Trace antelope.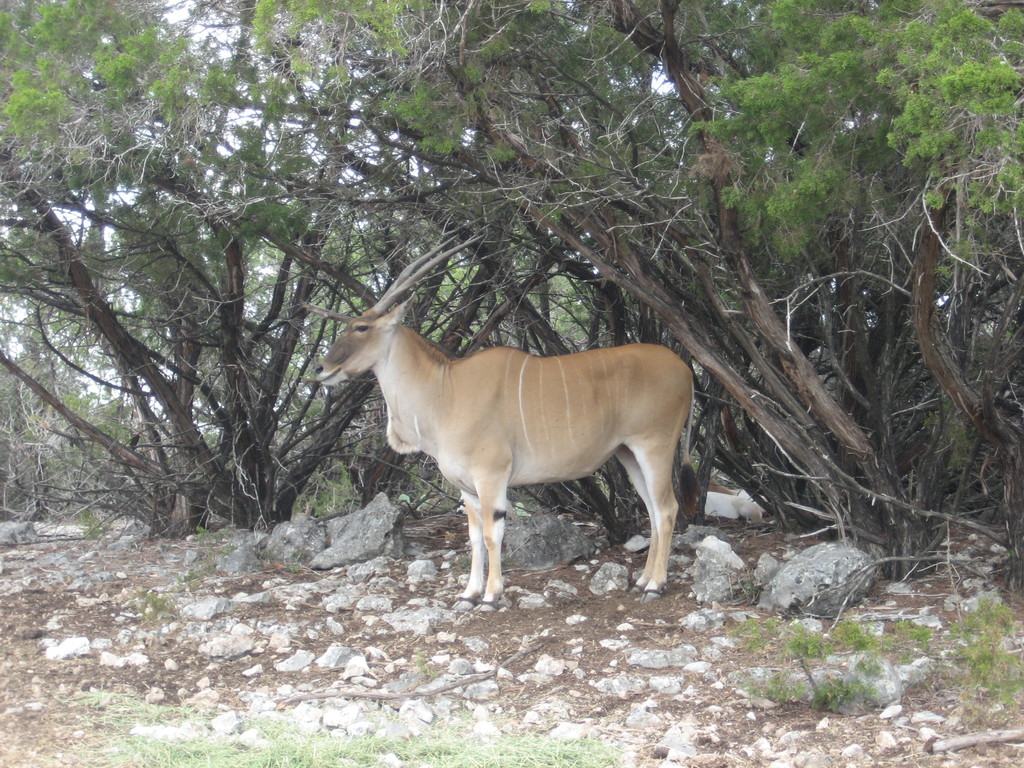
Traced to 311/236/696/611.
